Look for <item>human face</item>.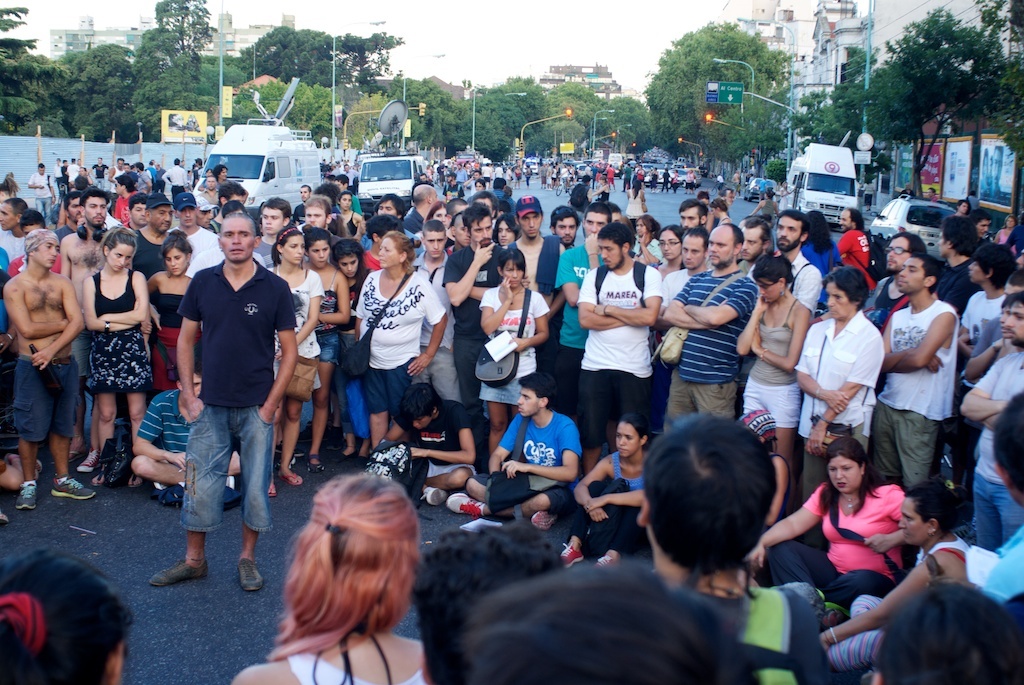
Found: 177,206,197,225.
